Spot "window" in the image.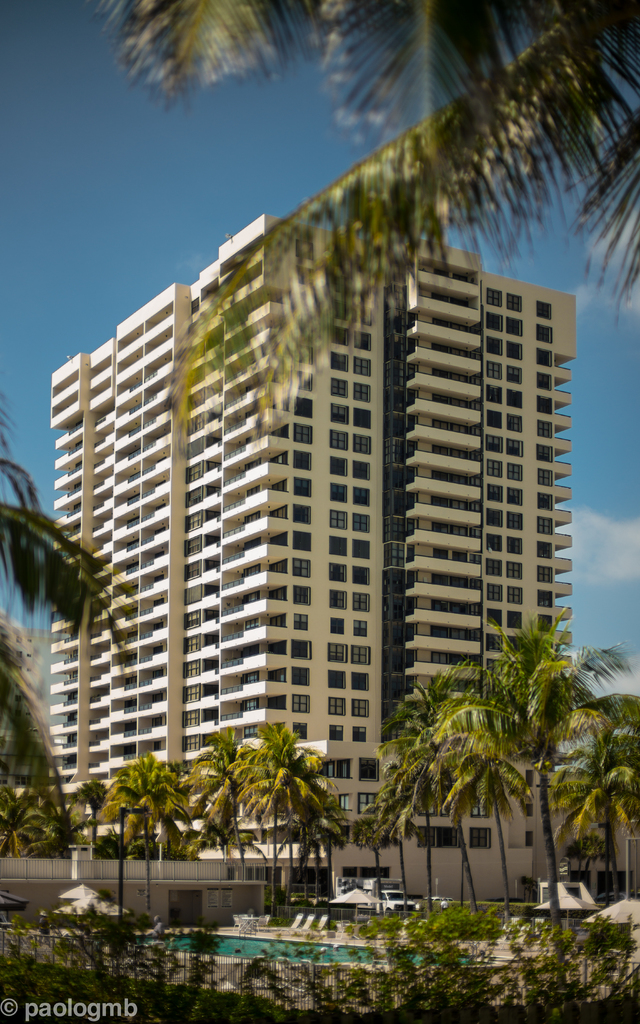
"window" found at (334, 405, 351, 421).
